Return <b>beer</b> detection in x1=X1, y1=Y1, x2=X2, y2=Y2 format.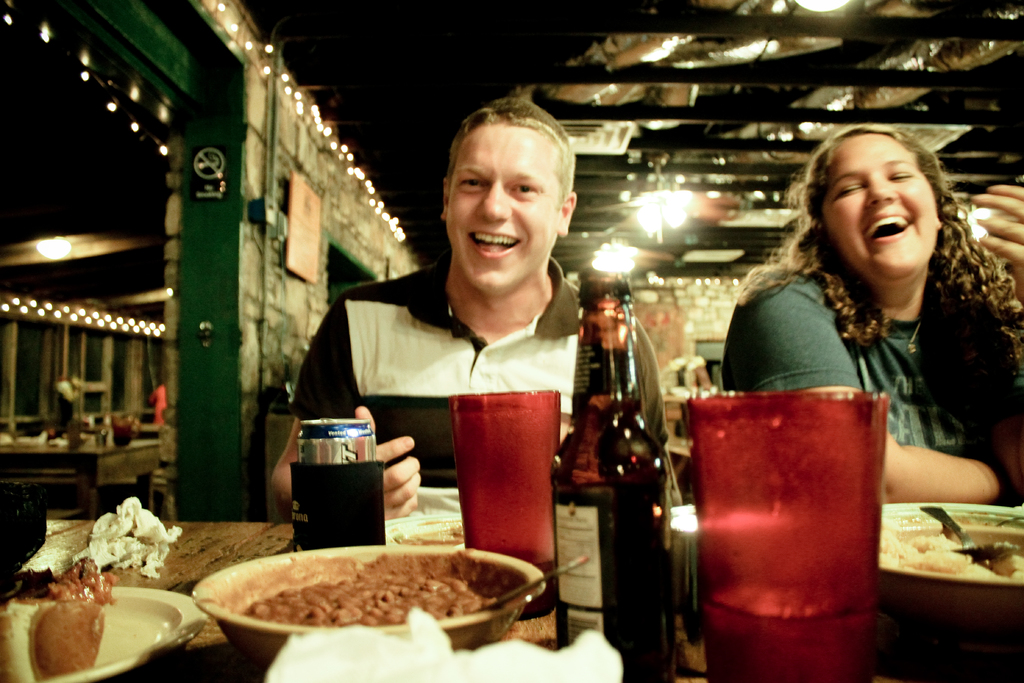
x1=682, y1=374, x2=877, y2=682.
